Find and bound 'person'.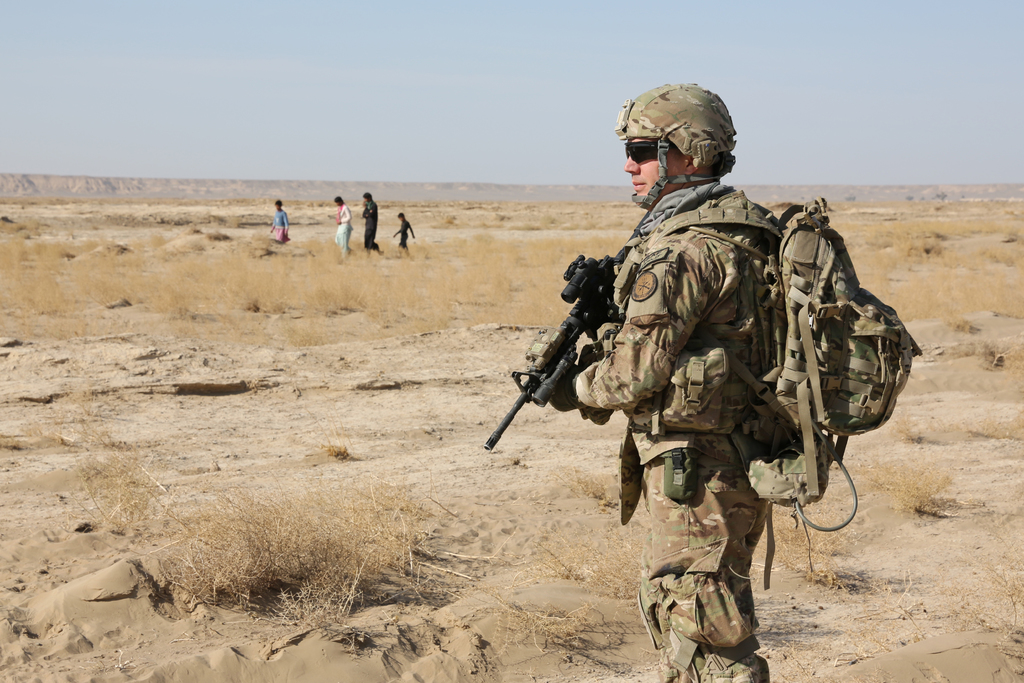
Bound: x1=548, y1=81, x2=764, y2=682.
